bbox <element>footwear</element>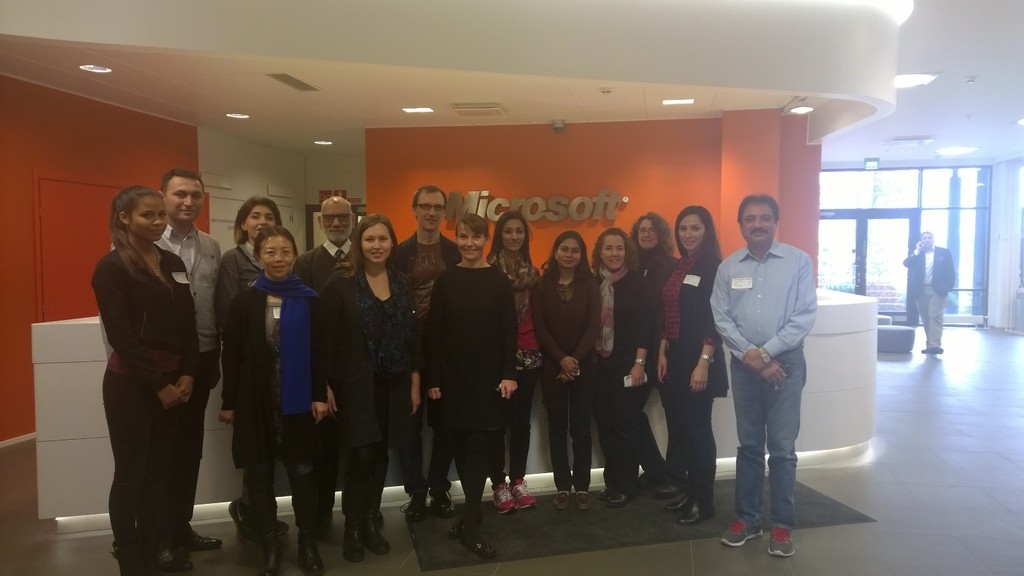
(left=932, top=348, right=939, bottom=353)
